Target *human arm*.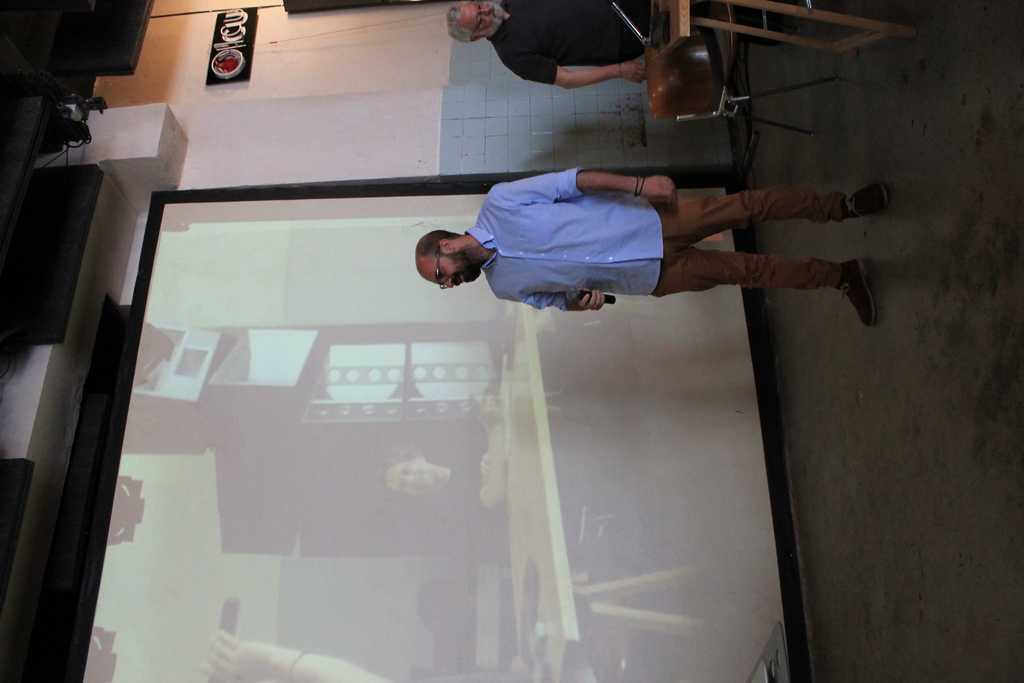
Target region: box=[504, 60, 640, 94].
